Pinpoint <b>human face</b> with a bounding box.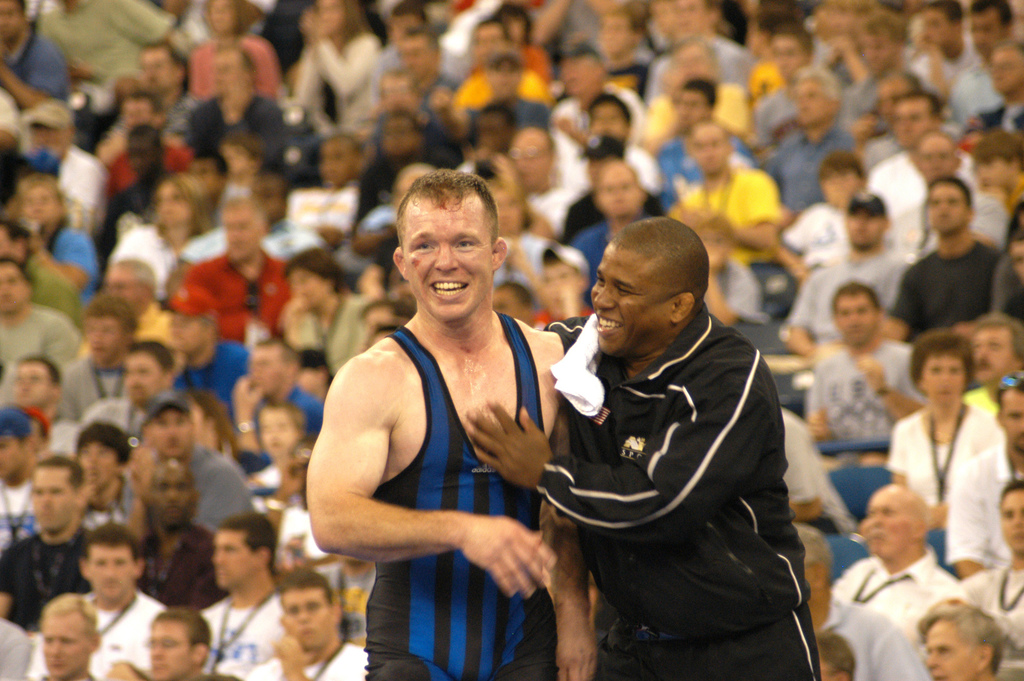
locate(836, 296, 874, 347).
